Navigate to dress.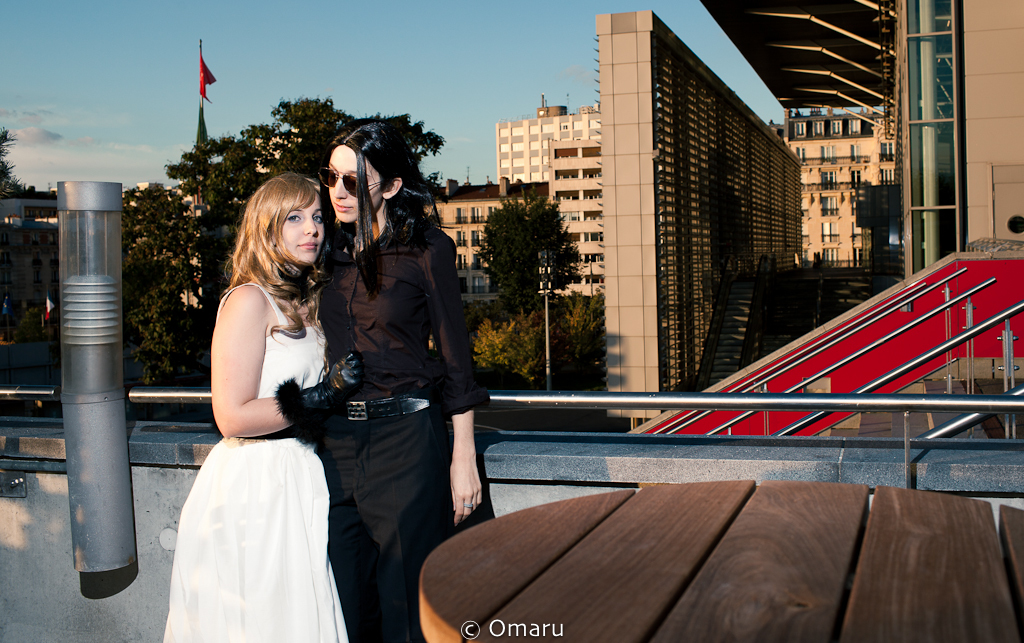
Navigation target: x1=317, y1=217, x2=484, y2=642.
